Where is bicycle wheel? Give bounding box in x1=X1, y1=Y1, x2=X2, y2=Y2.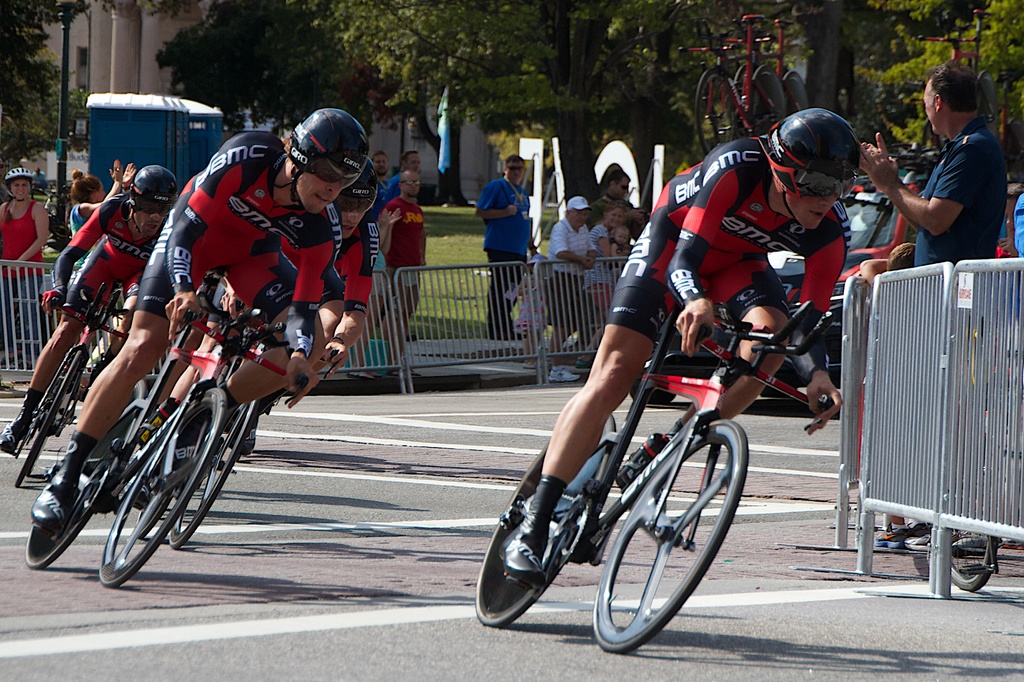
x1=949, y1=526, x2=1002, y2=594.
